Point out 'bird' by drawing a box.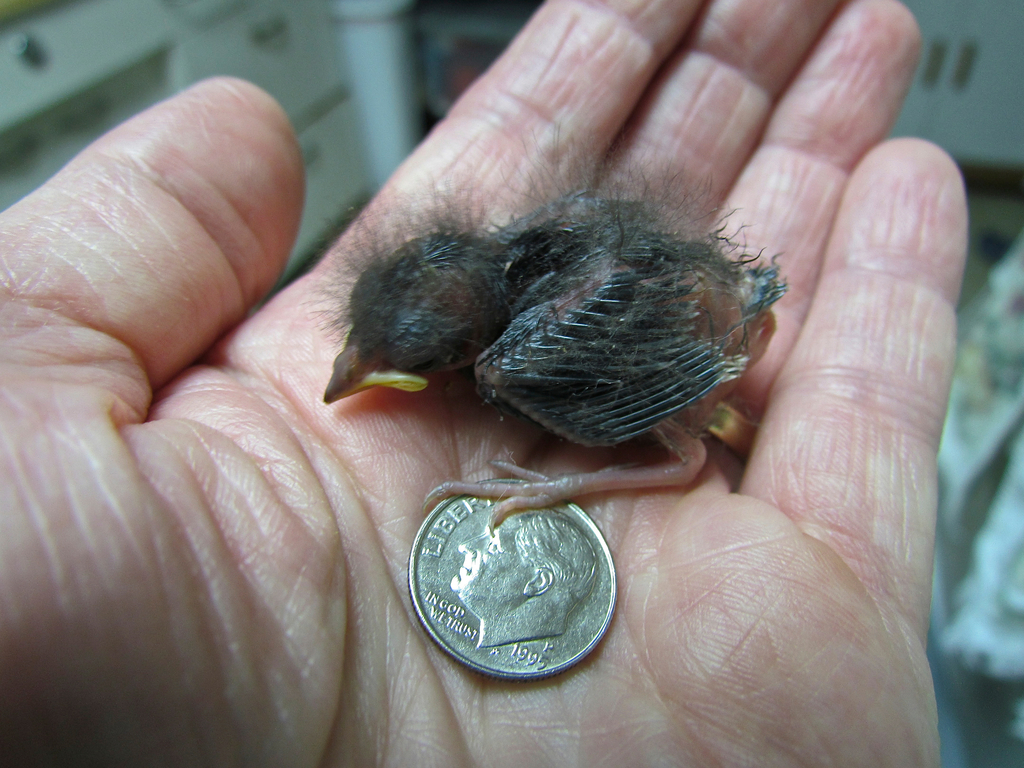
box(303, 151, 807, 525).
